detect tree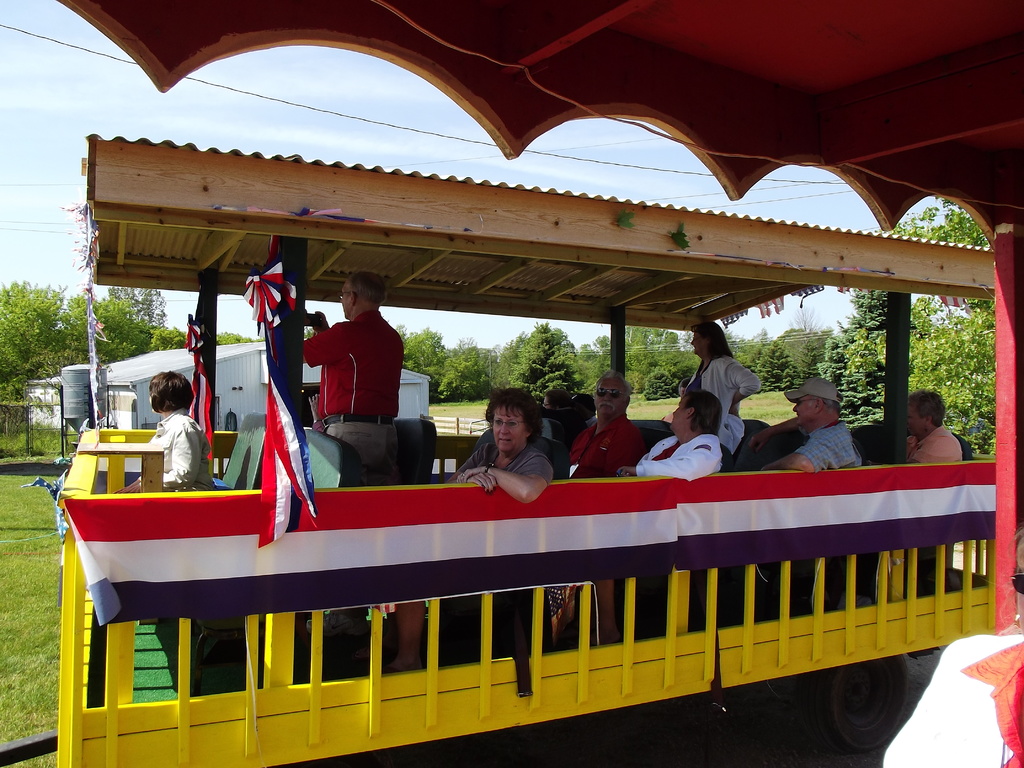
box=[394, 337, 489, 399]
